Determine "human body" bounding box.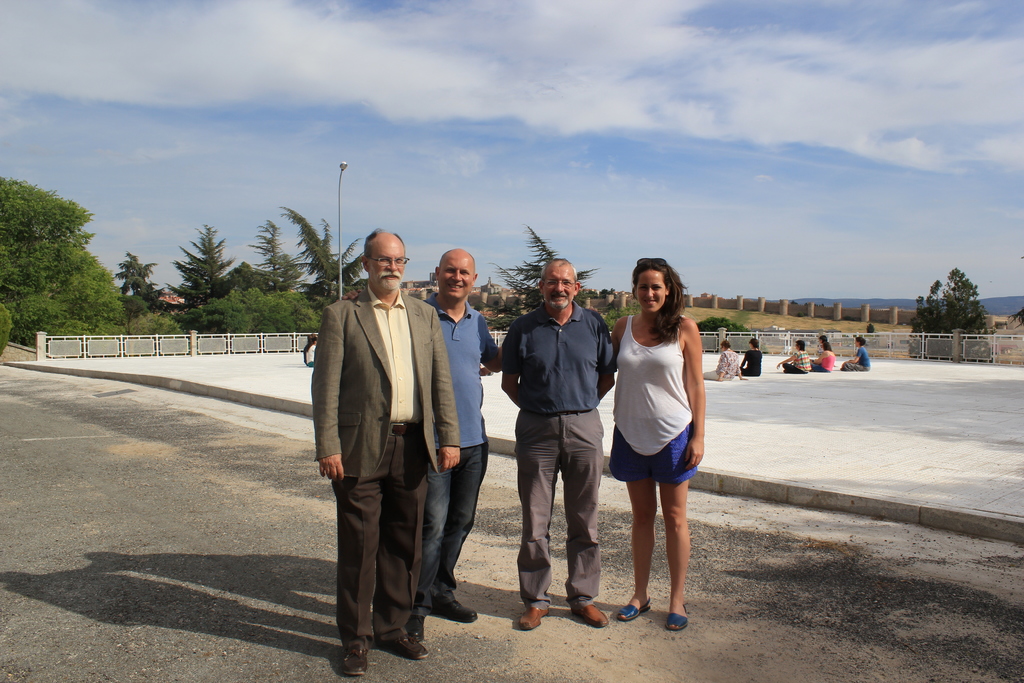
Determined: pyautogui.locateOnScreen(424, 236, 500, 641).
